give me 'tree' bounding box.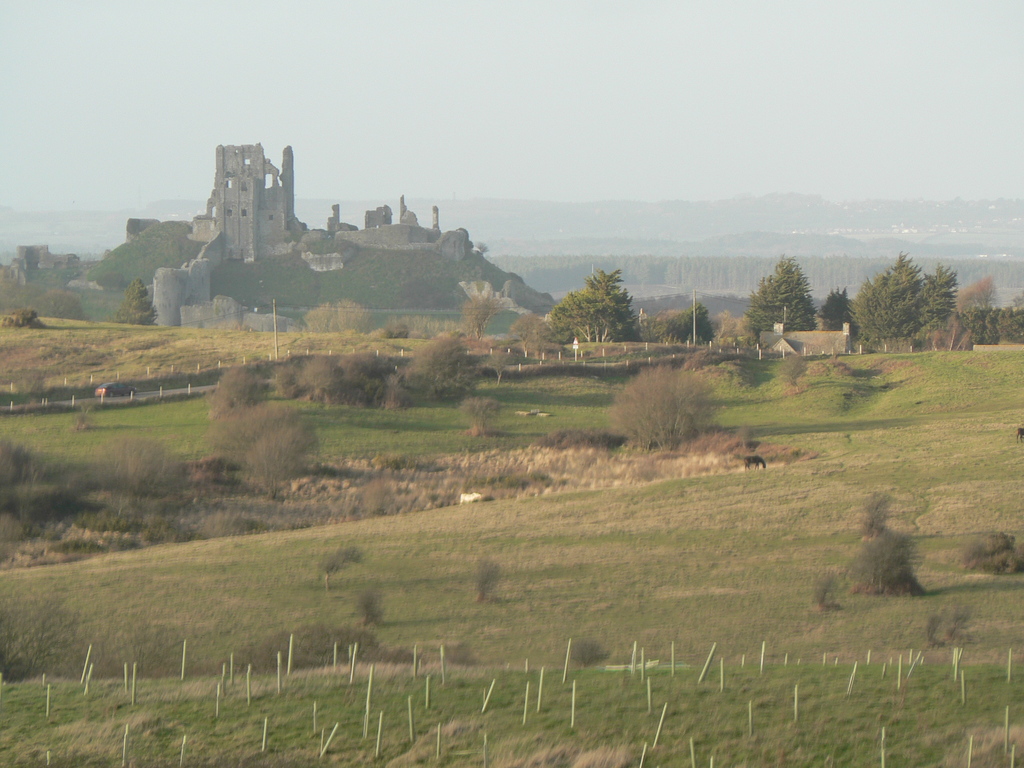
451/287/506/344.
